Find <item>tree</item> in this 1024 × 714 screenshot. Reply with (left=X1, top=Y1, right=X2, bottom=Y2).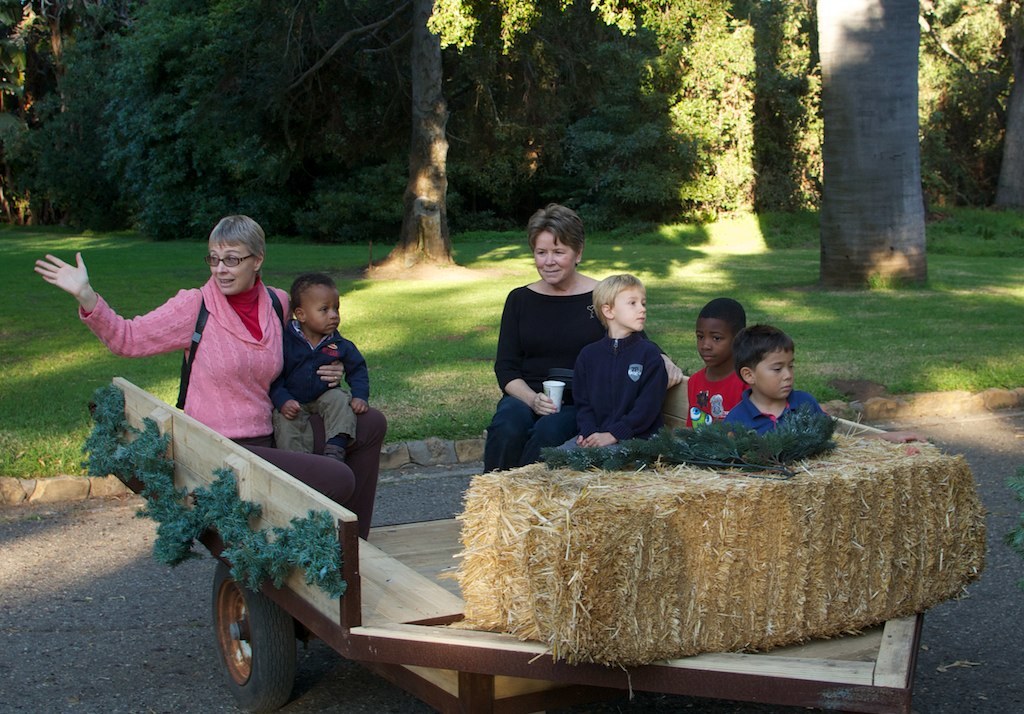
(left=814, top=0, right=930, bottom=289).
